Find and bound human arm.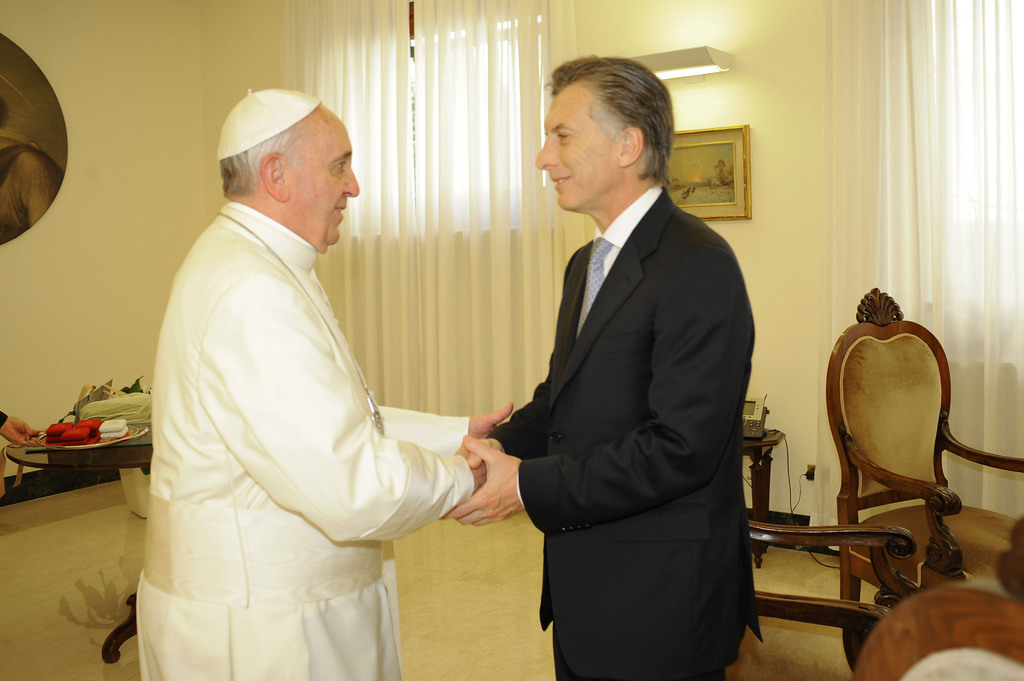
Bound: (left=458, top=382, right=548, bottom=500).
